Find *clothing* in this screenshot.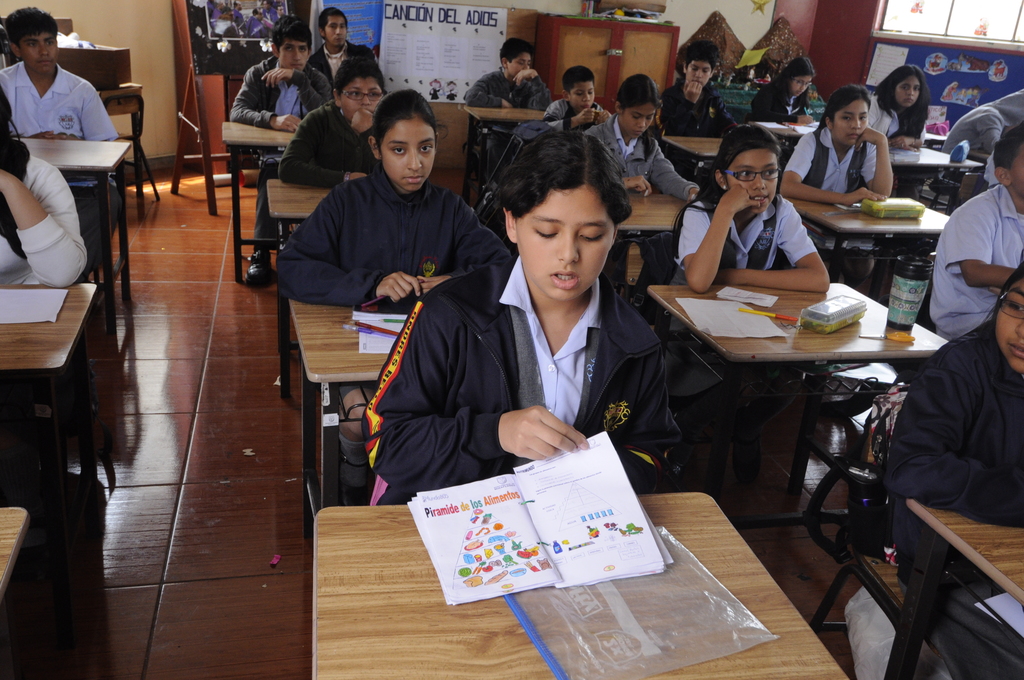
The bounding box for *clothing* is (262,2,276,22).
